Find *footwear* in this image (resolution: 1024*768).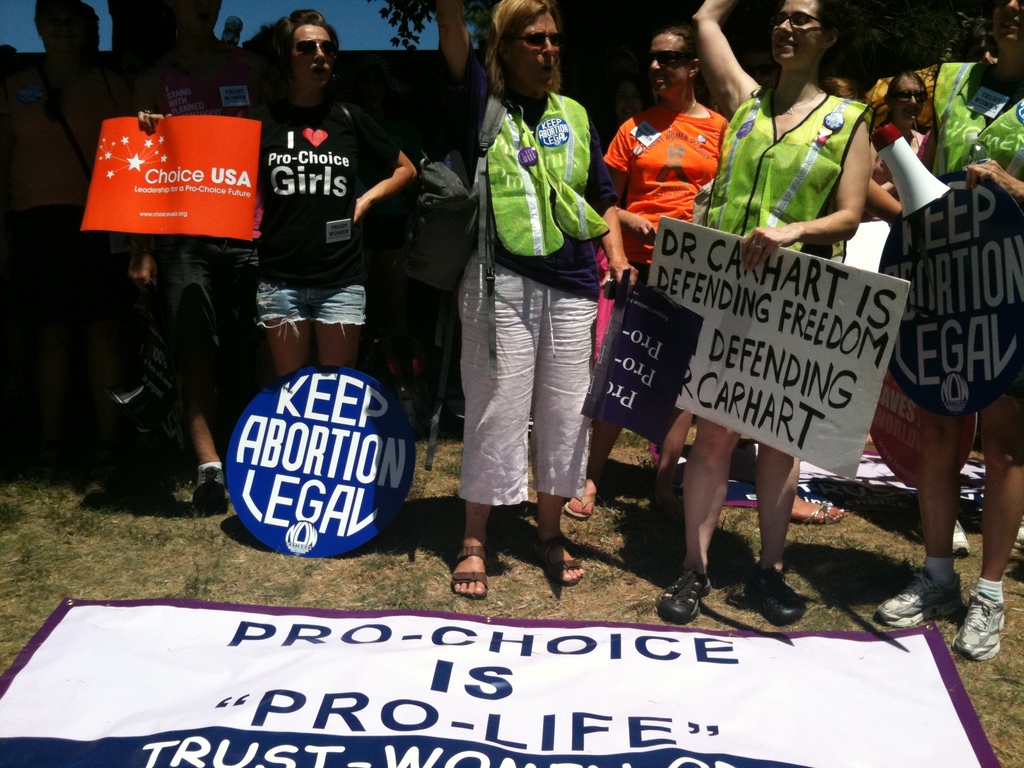
region(189, 467, 234, 513).
